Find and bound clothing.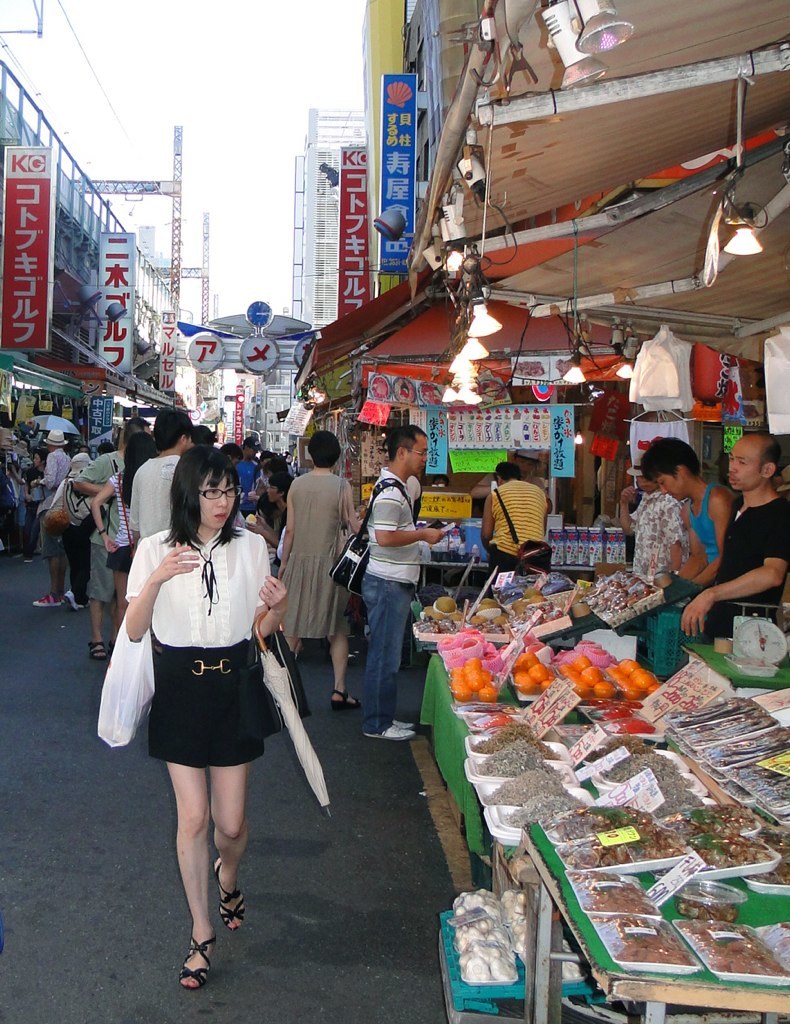
Bound: 45/477/88/592.
